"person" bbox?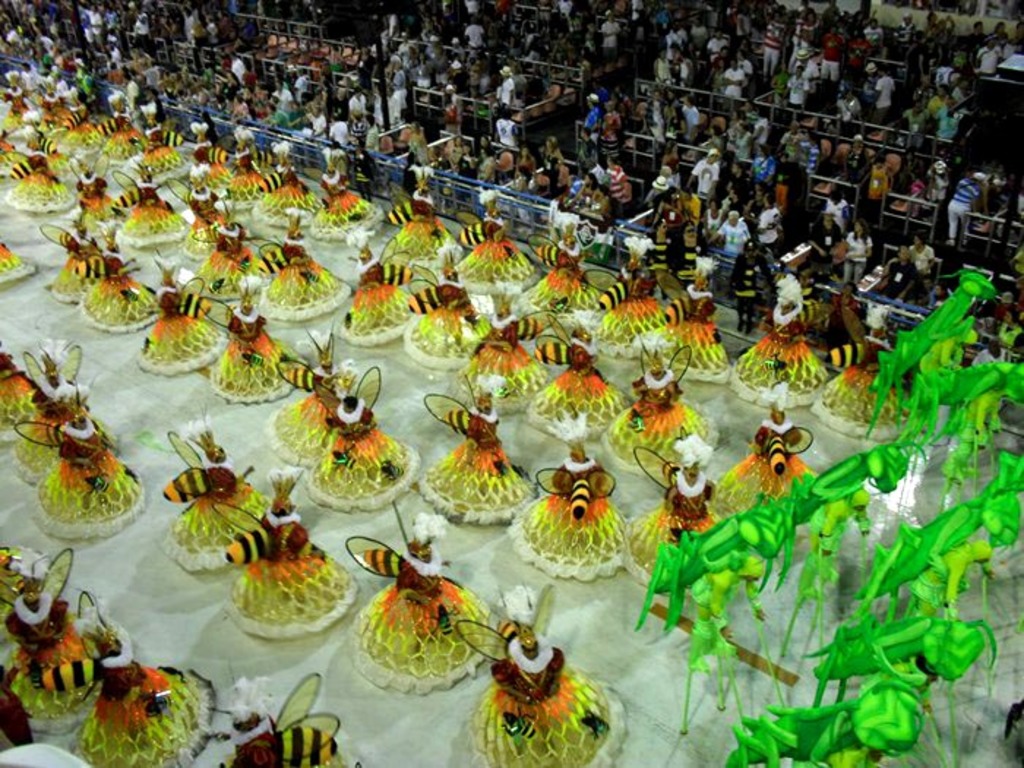
box=[32, 101, 73, 136]
